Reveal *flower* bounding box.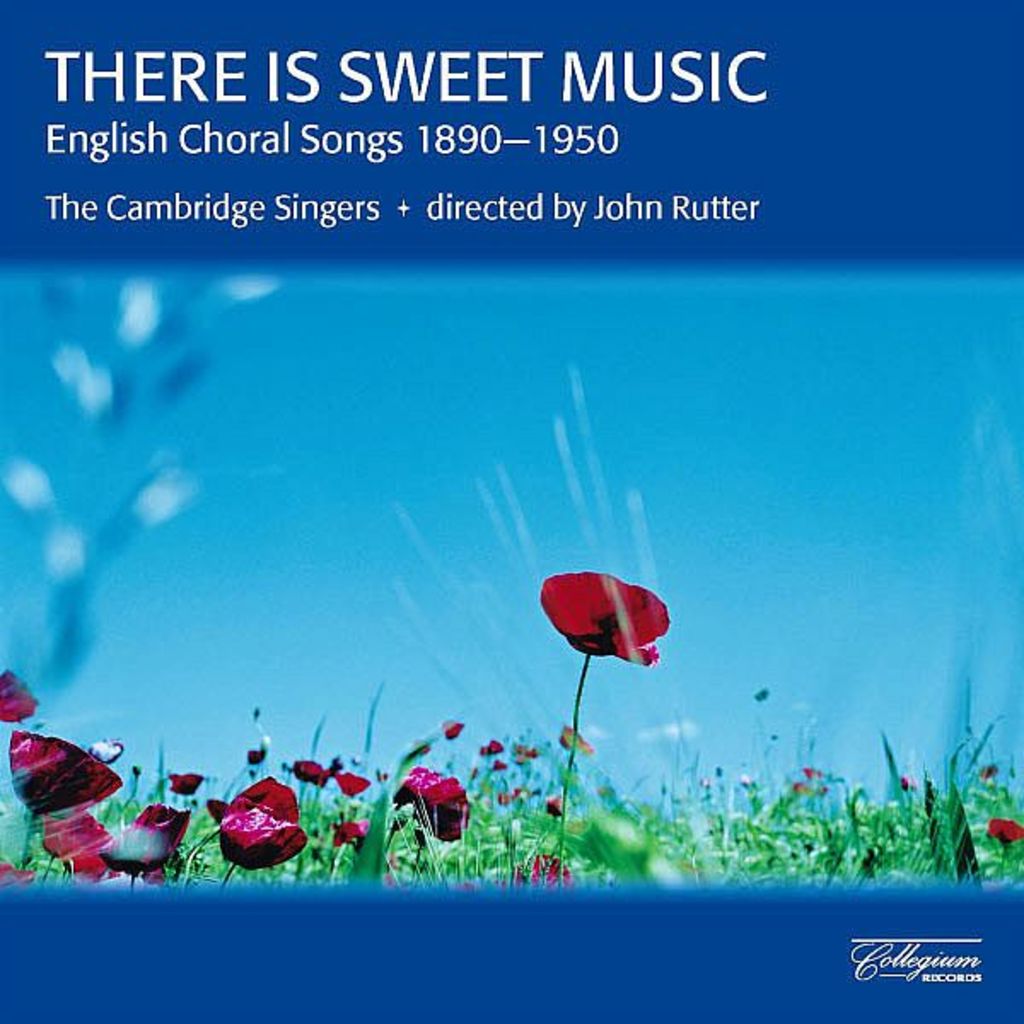
Revealed: [left=485, top=758, right=509, bottom=773].
